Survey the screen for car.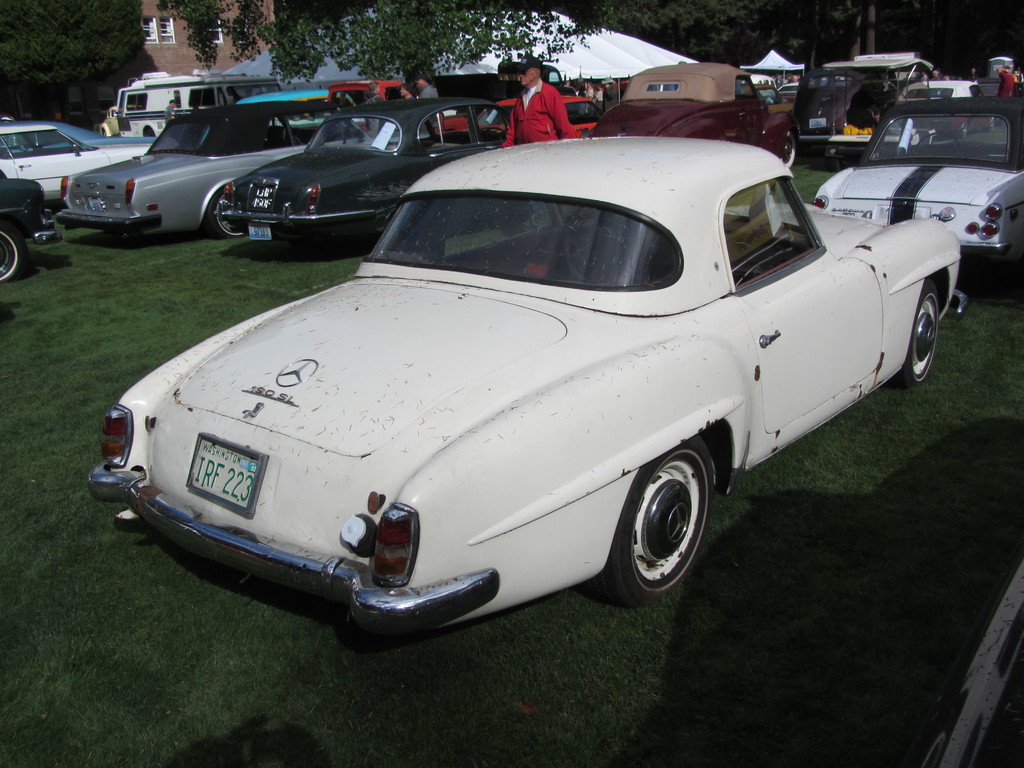
Survey found: bbox=(816, 93, 1023, 269).
